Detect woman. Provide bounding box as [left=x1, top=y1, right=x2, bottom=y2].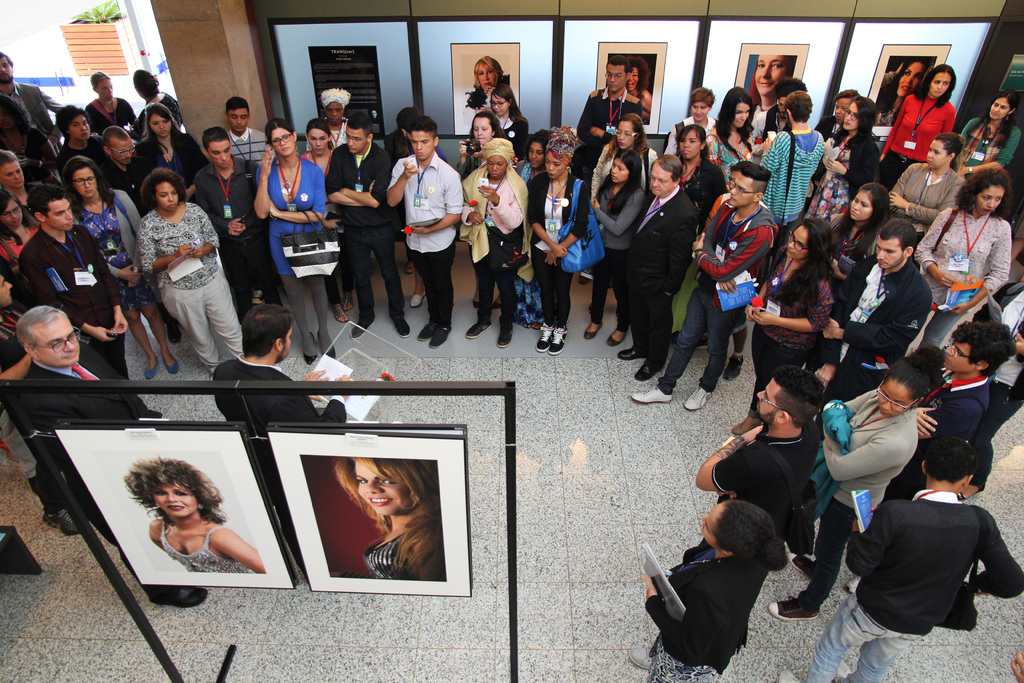
[left=753, top=53, right=795, bottom=127].
